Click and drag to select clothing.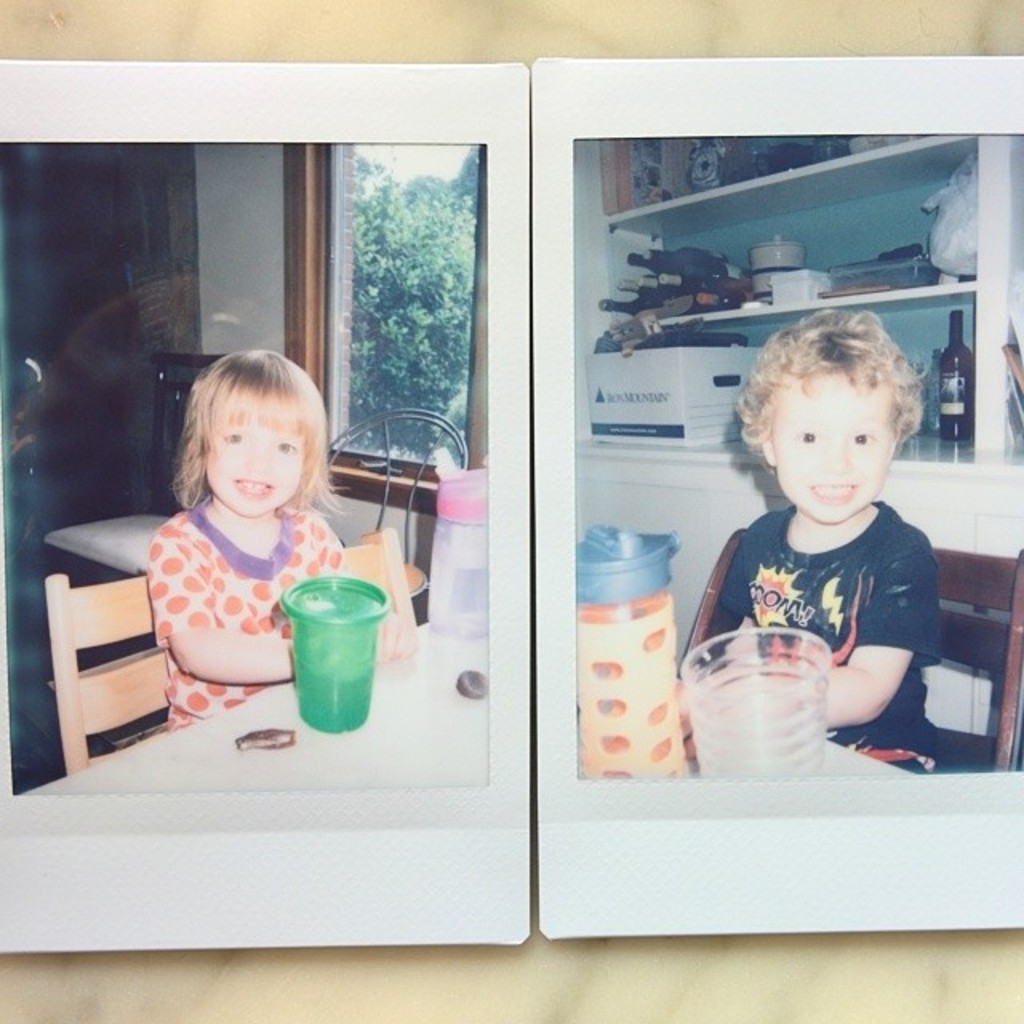
Selection: 685:490:954:784.
